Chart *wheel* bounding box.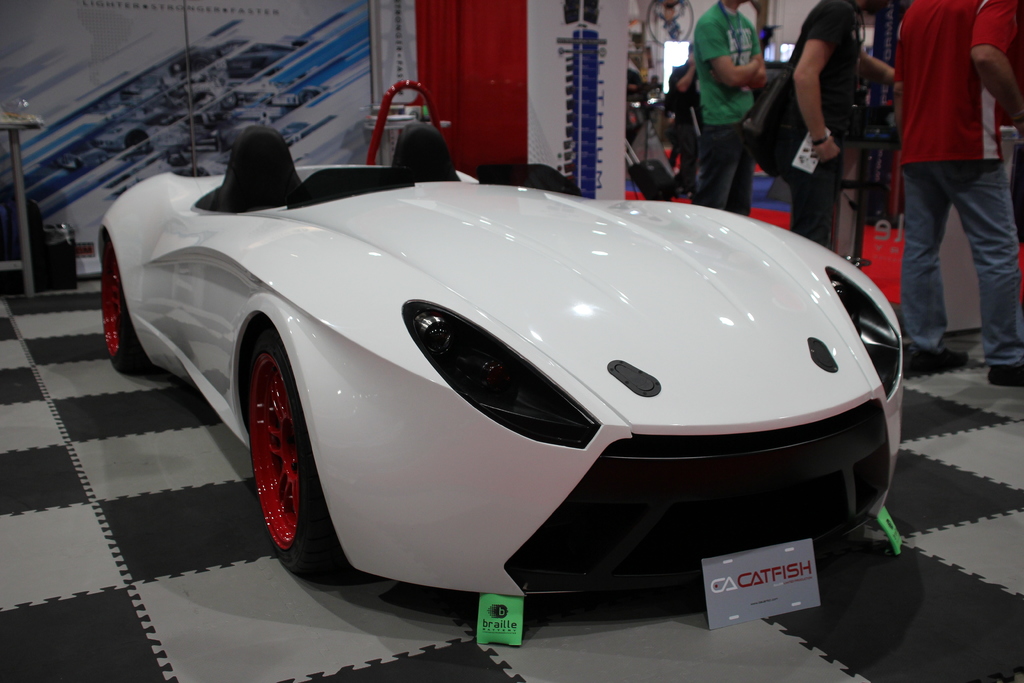
Charted: select_region(236, 329, 319, 578).
